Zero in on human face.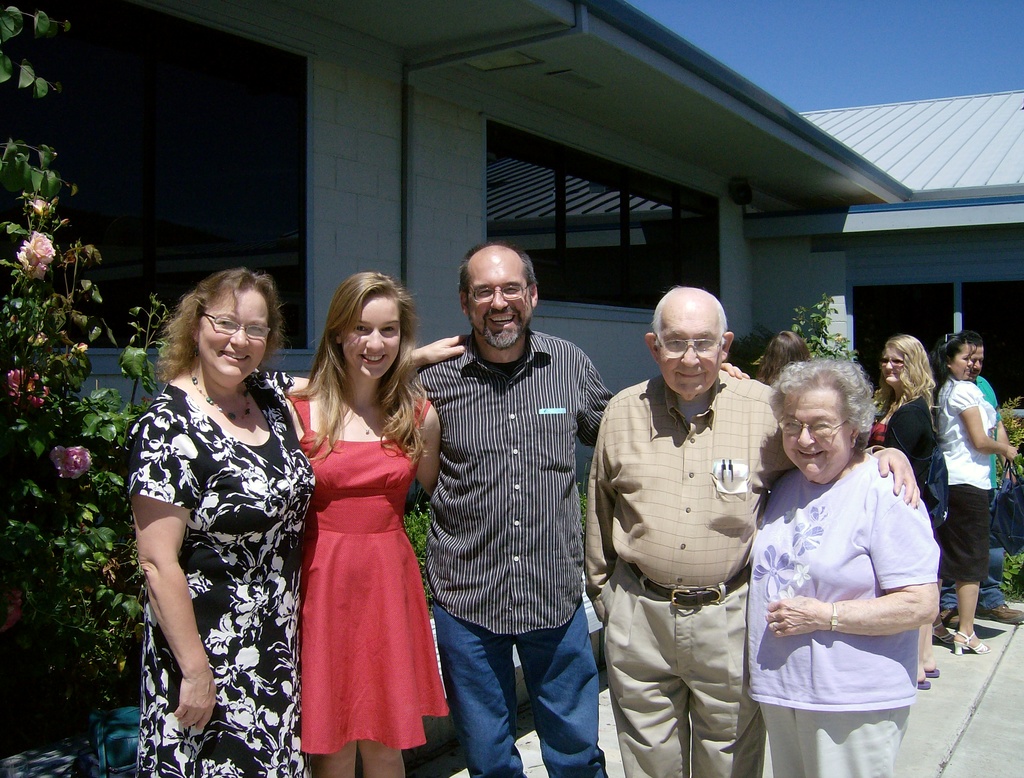
Zeroed in: (x1=949, y1=342, x2=975, y2=379).
